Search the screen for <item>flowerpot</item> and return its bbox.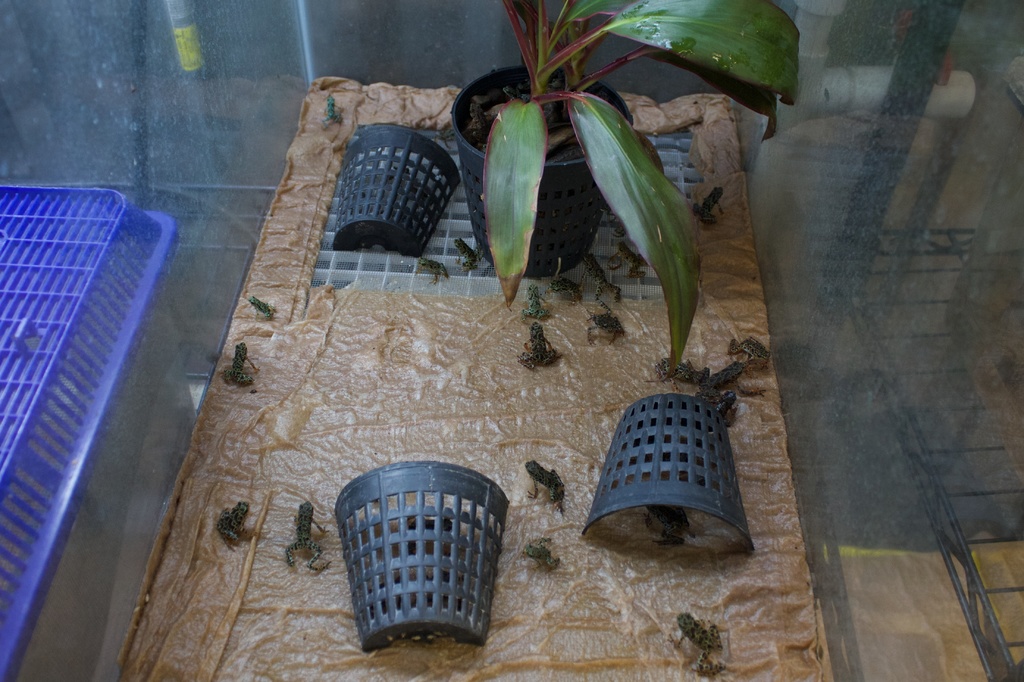
Found: {"left": 334, "top": 456, "right": 510, "bottom": 654}.
